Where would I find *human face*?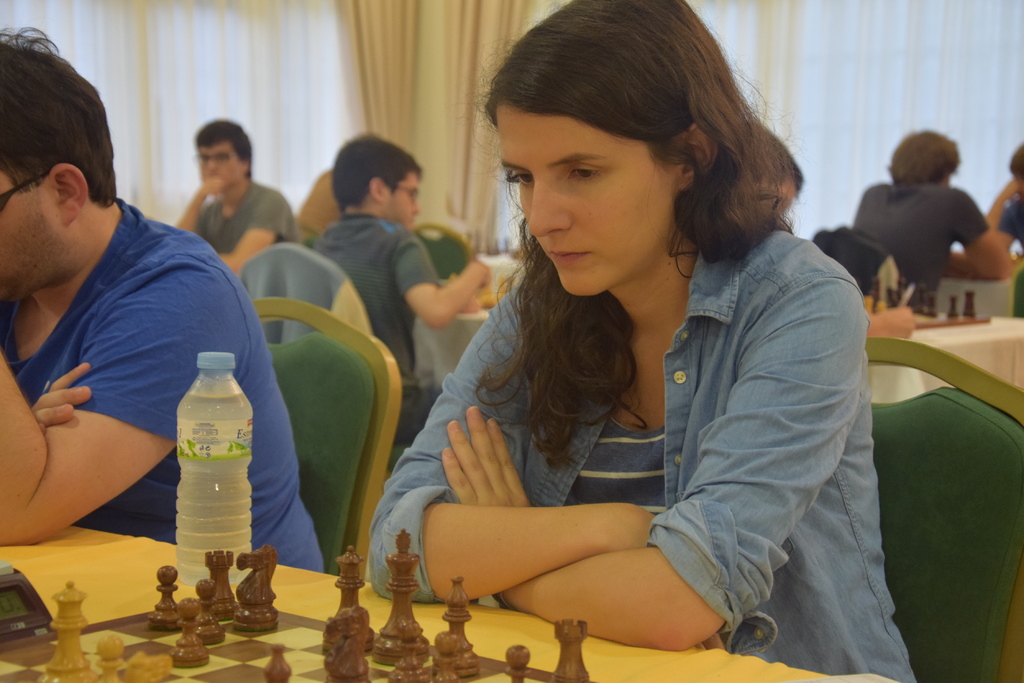
At (x1=209, y1=143, x2=243, y2=185).
